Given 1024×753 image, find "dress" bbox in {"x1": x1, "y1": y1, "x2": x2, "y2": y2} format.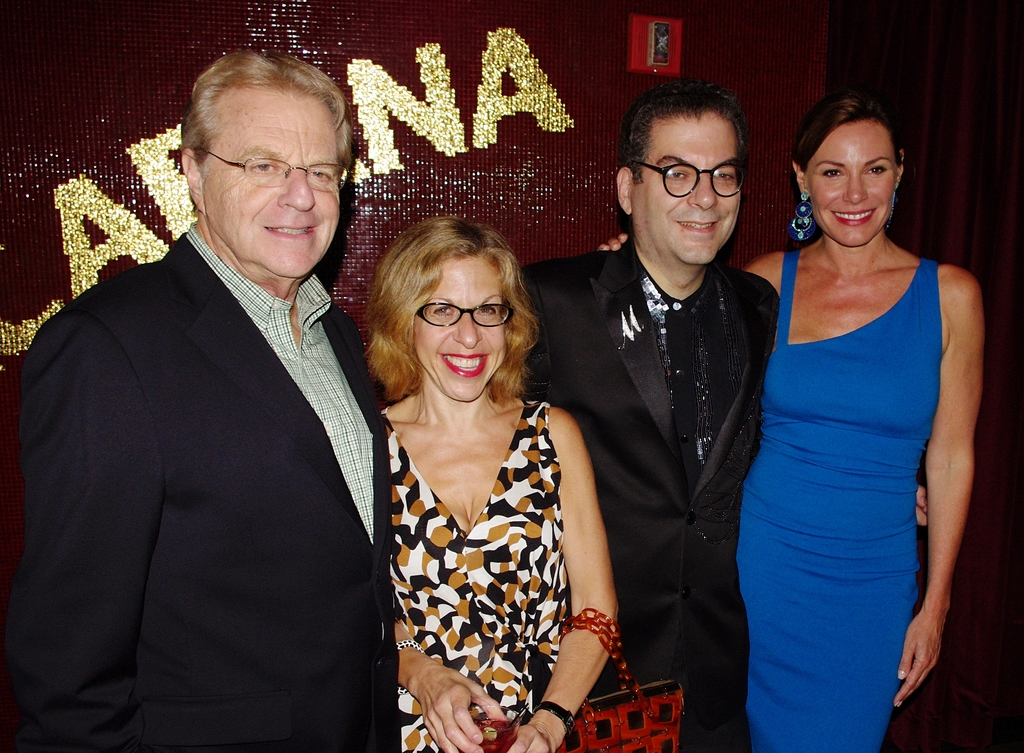
{"x1": 721, "y1": 226, "x2": 956, "y2": 709}.
